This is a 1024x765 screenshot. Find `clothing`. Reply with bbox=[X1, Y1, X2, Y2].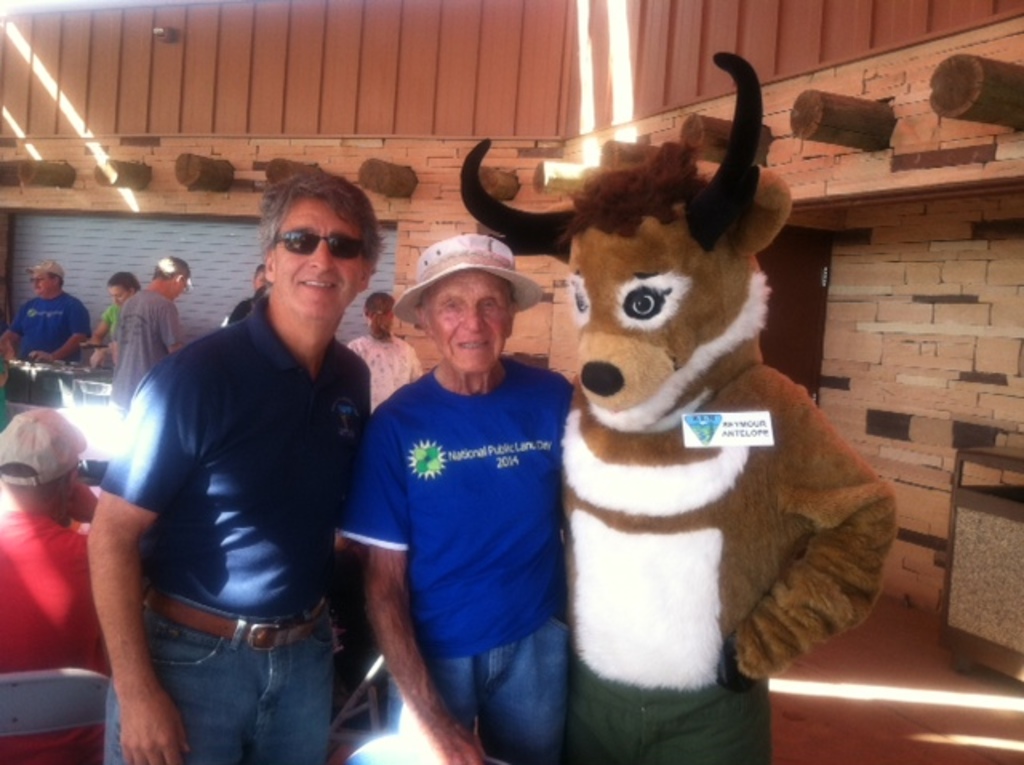
bbox=[106, 301, 122, 336].
